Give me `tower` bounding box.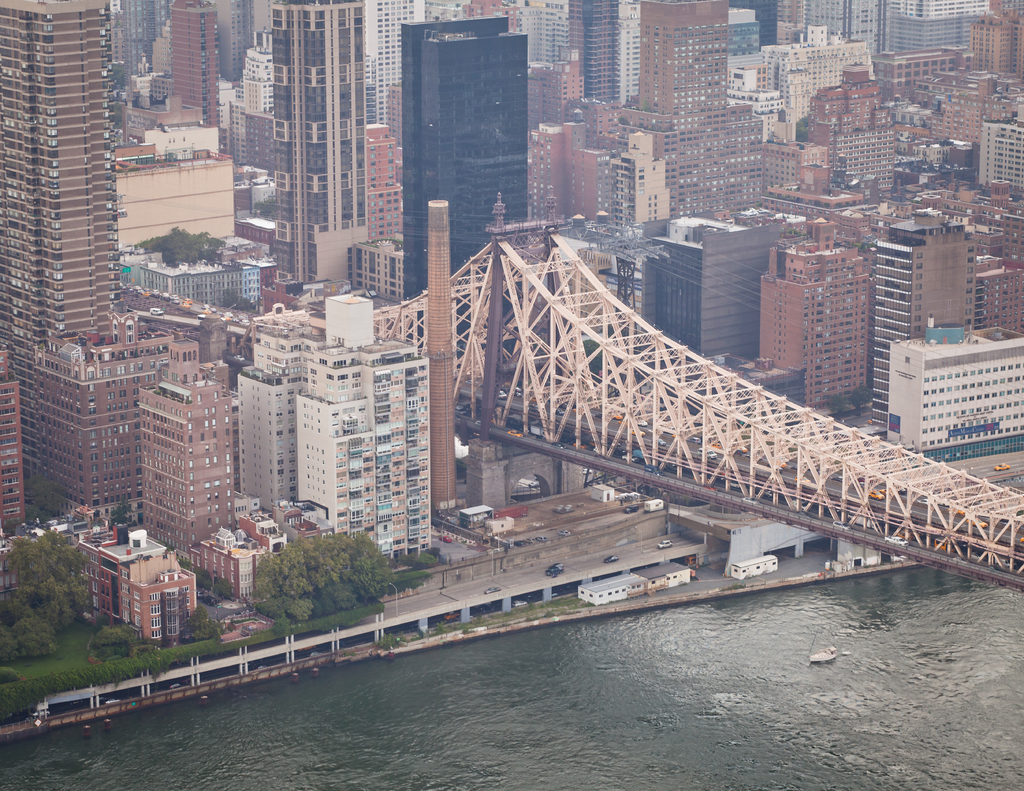
980, 255, 1014, 324.
